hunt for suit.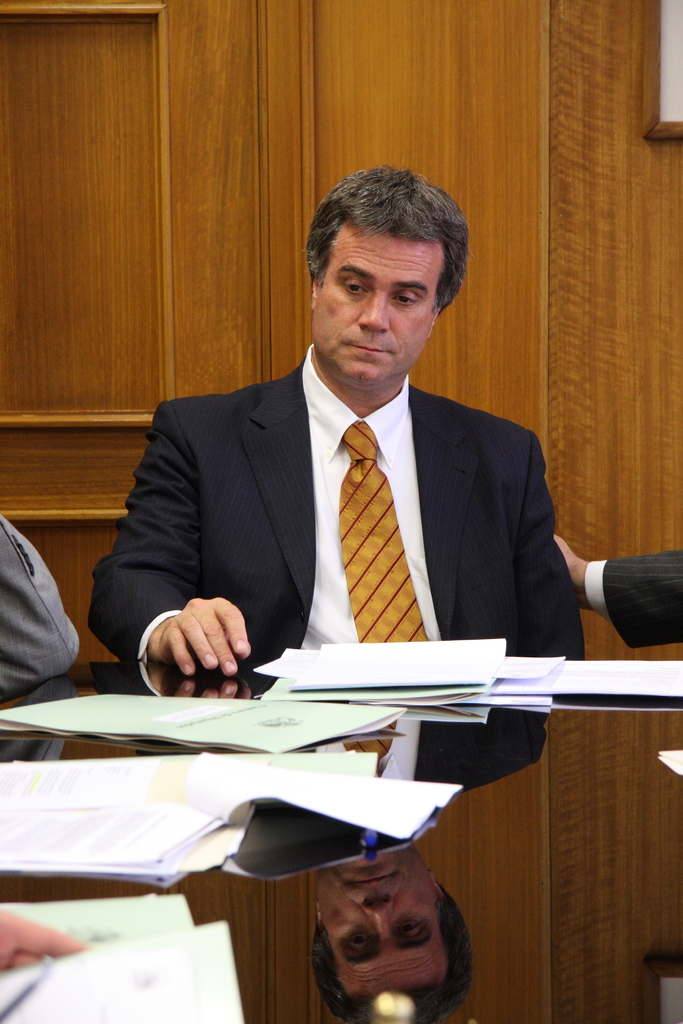
Hunted down at <bbox>580, 543, 682, 653</bbox>.
